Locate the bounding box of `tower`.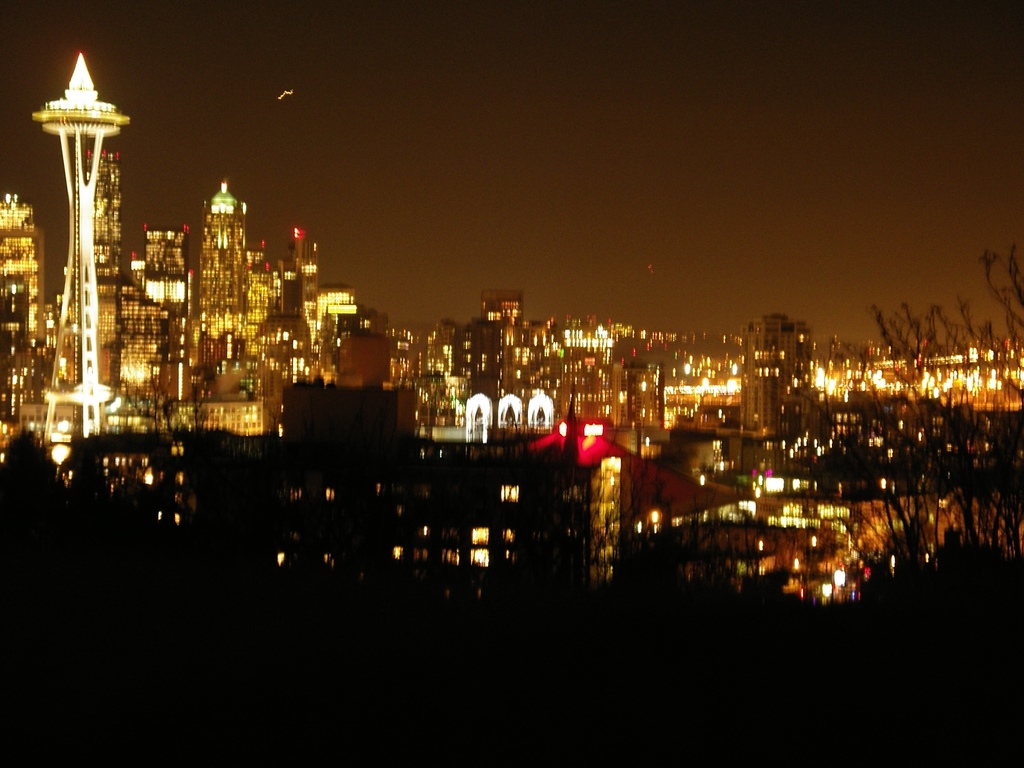
Bounding box: rect(738, 307, 816, 437).
